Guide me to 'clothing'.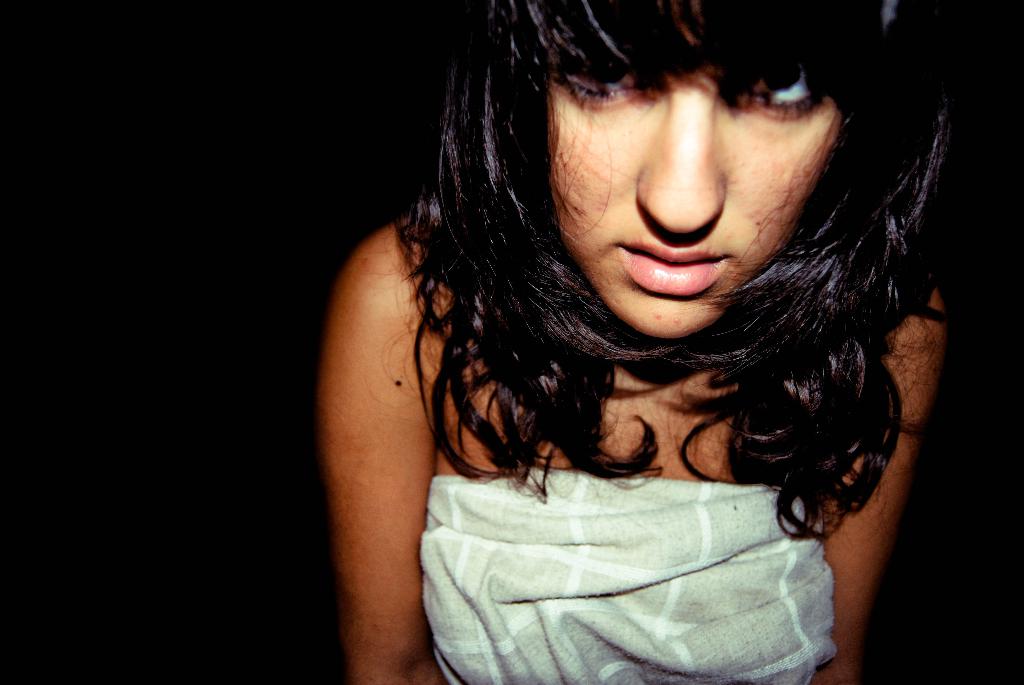
Guidance: 418 468 839 684.
